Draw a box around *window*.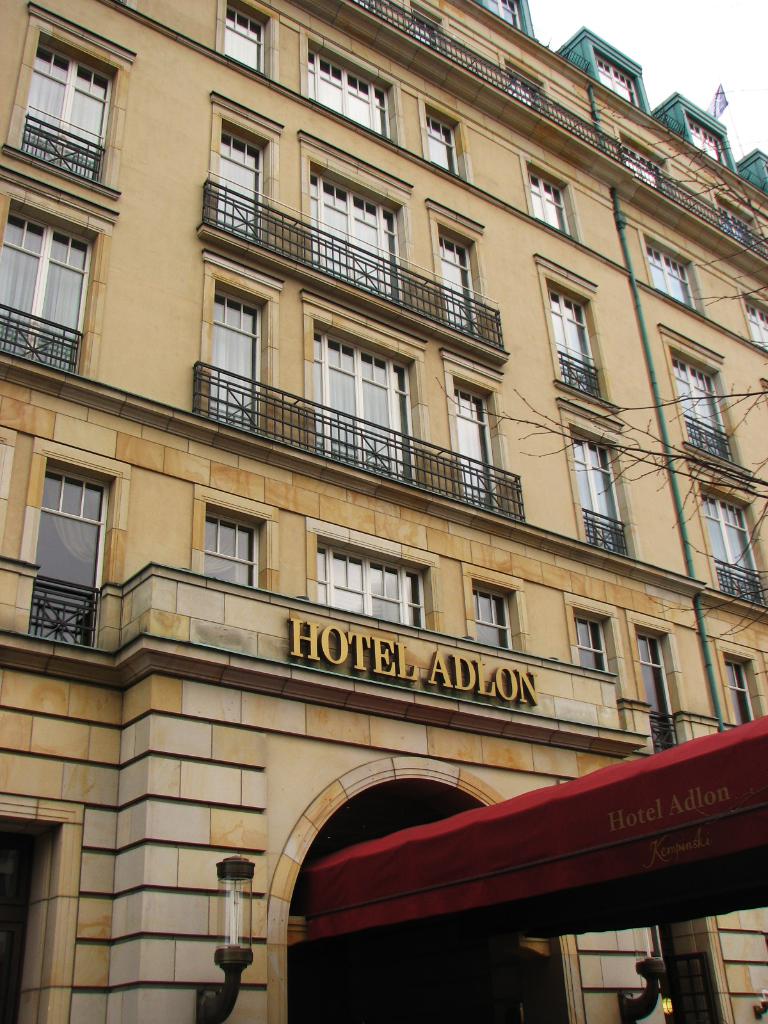
left=305, top=42, right=401, bottom=144.
